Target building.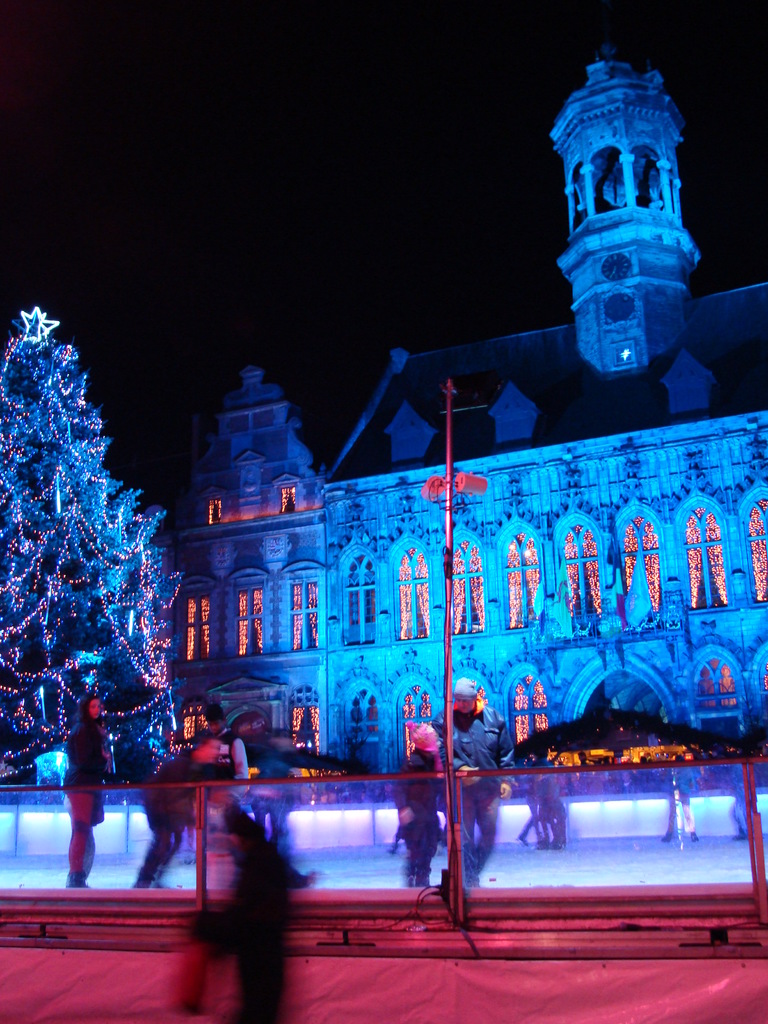
Target region: [x1=160, y1=63, x2=767, y2=811].
